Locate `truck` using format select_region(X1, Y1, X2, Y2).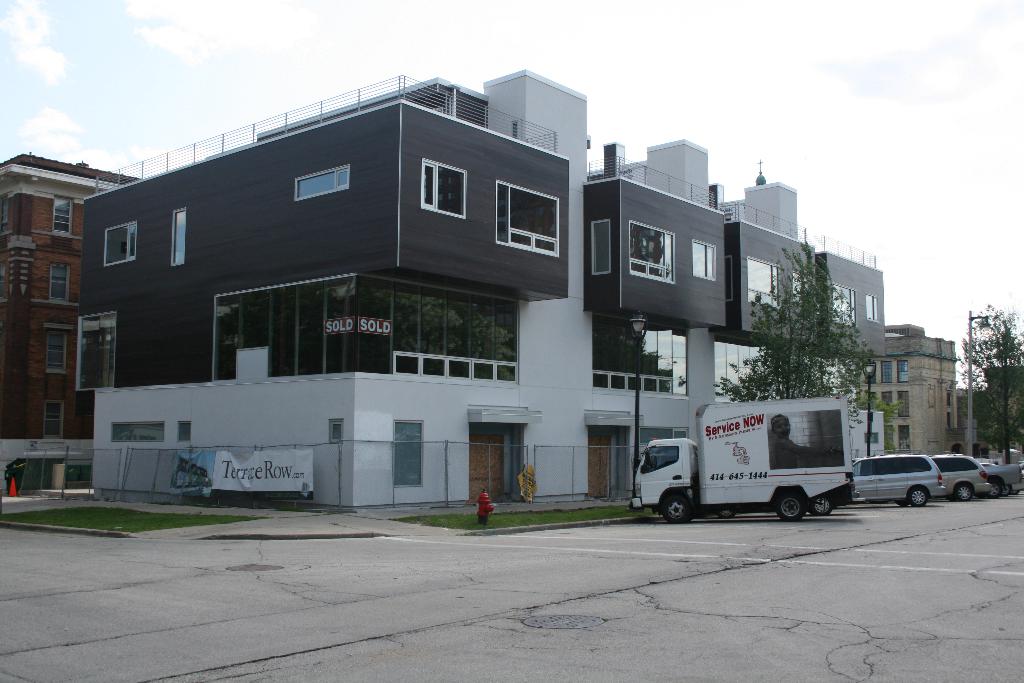
select_region(986, 468, 1023, 503).
